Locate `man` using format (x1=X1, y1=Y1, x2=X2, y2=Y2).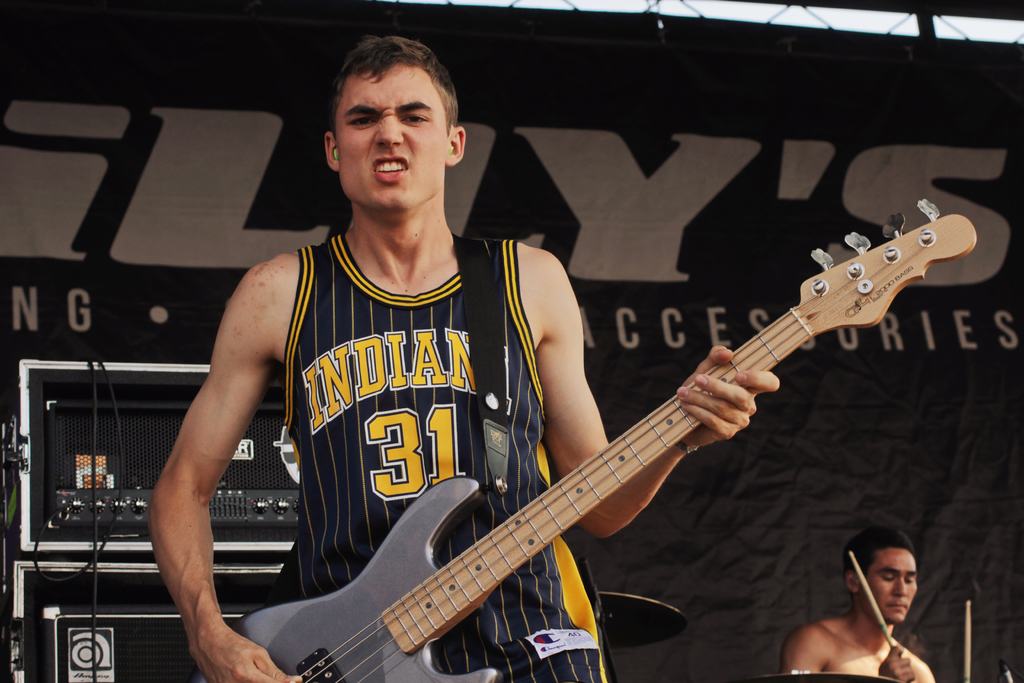
(x1=781, y1=527, x2=935, y2=682).
